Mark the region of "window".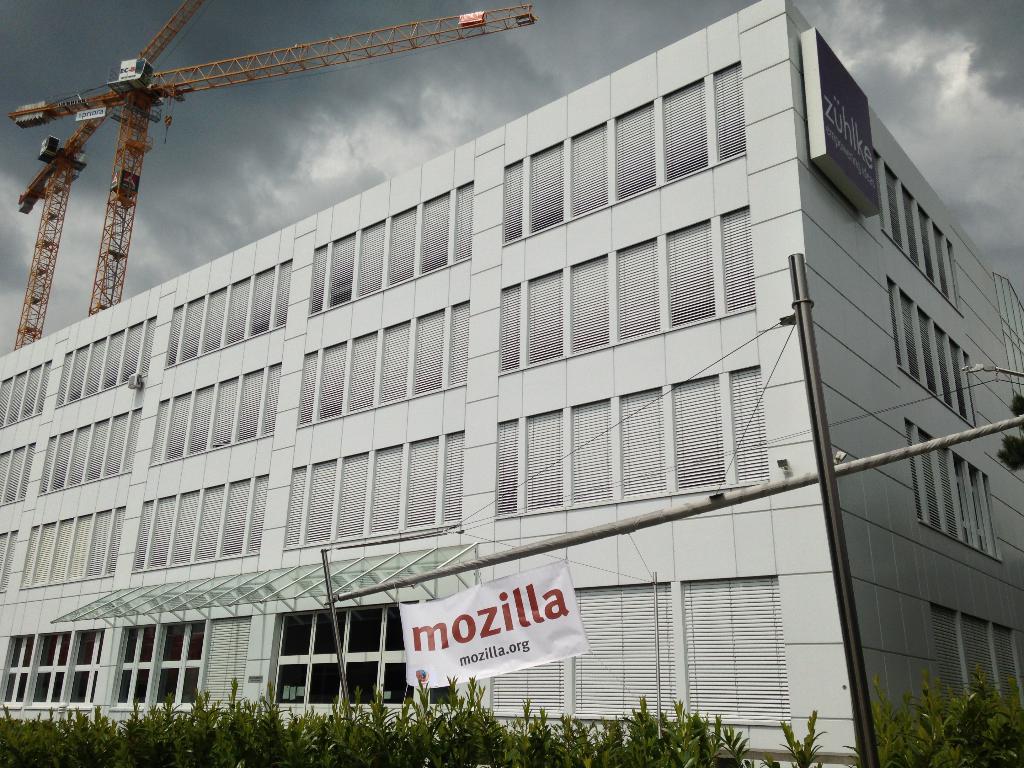
Region: crop(195, 483, 228, 557).
